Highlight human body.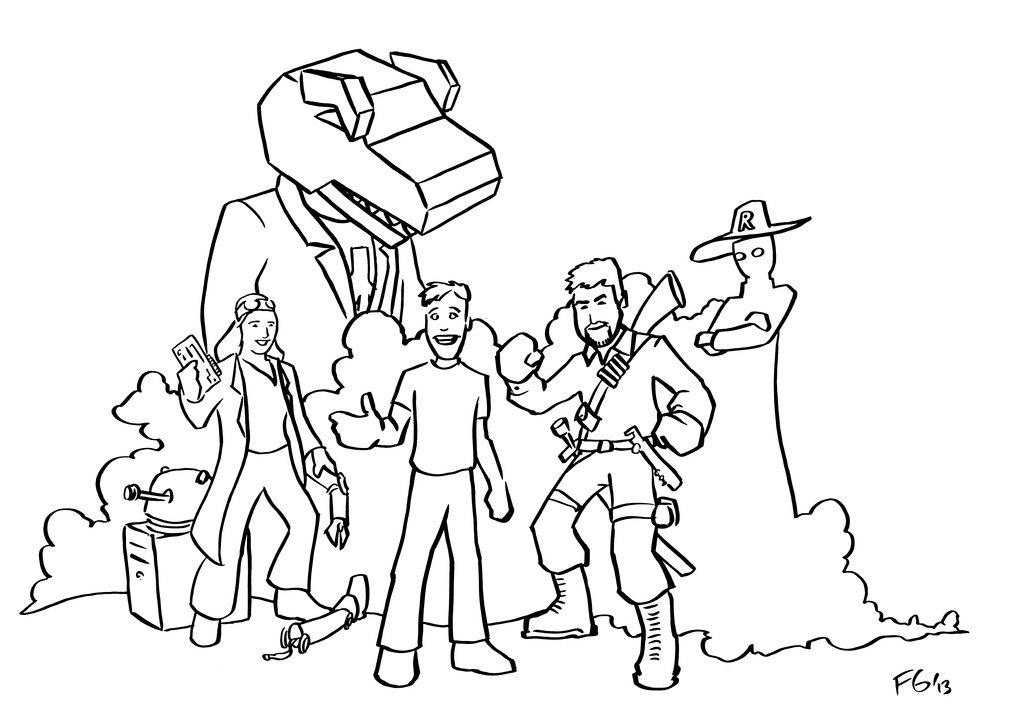
Highlighted region: 391,288,506,673.
